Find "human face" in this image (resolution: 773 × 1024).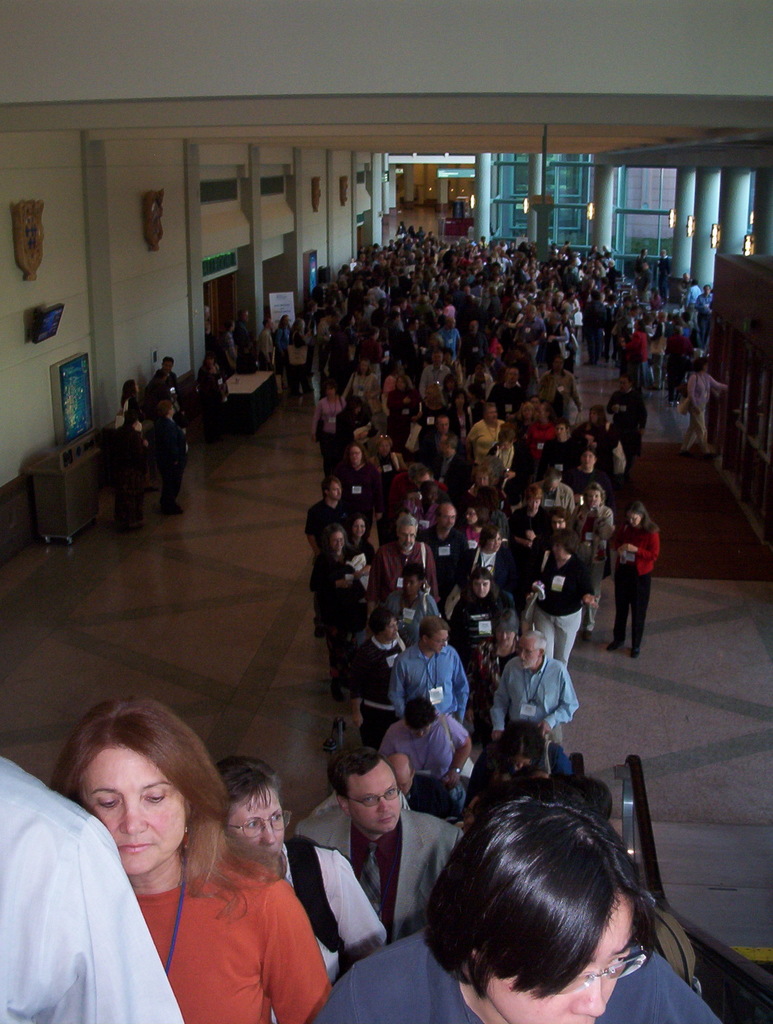
x1=425 y1=486 x2=437 y2=504.
